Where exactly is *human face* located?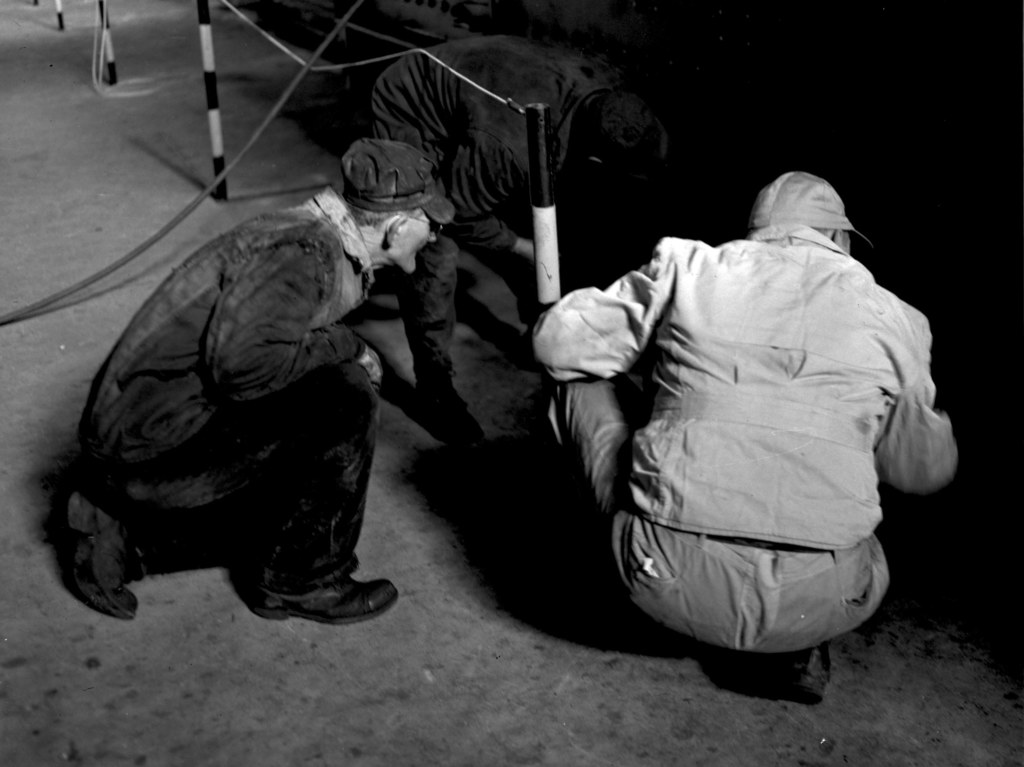
Its bounding box is 387/208/438/274.
